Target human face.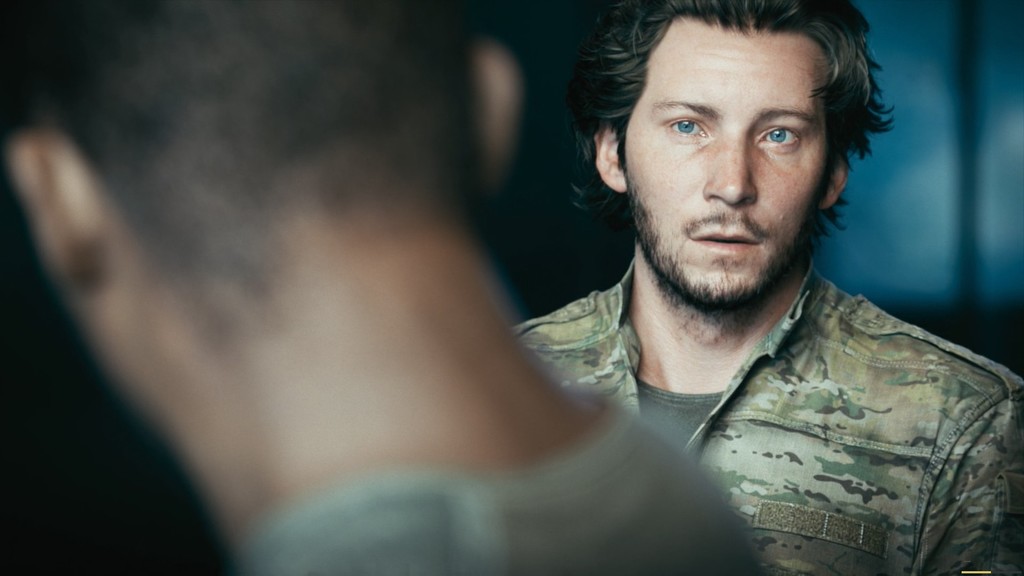
Target region: 628:45:842:294.
